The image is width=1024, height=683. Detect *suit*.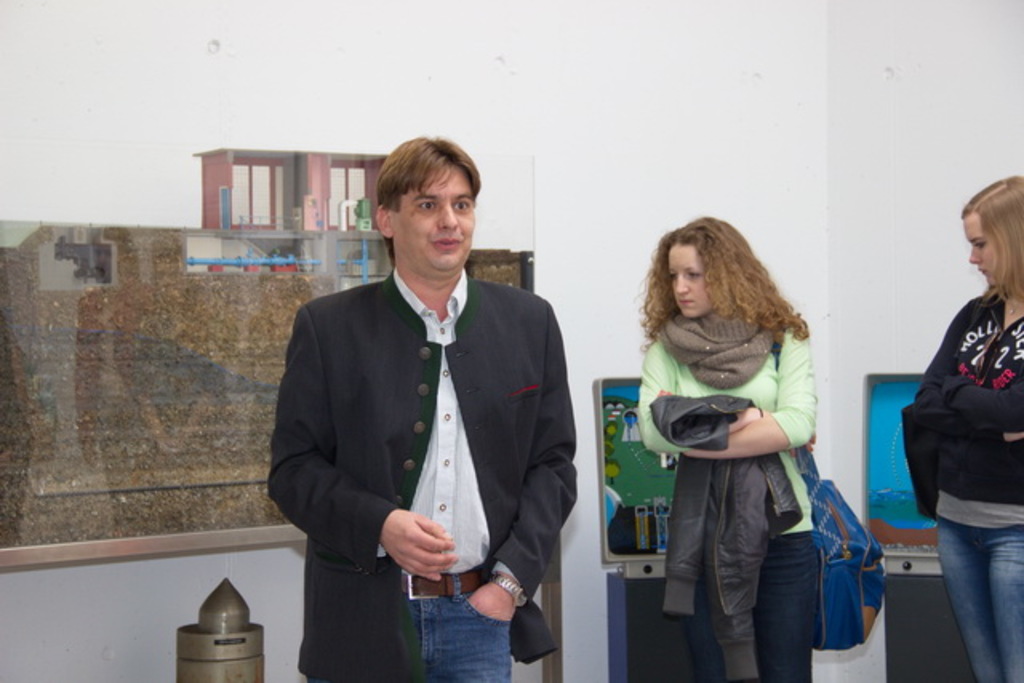
Detection: 262/206/576/664.
